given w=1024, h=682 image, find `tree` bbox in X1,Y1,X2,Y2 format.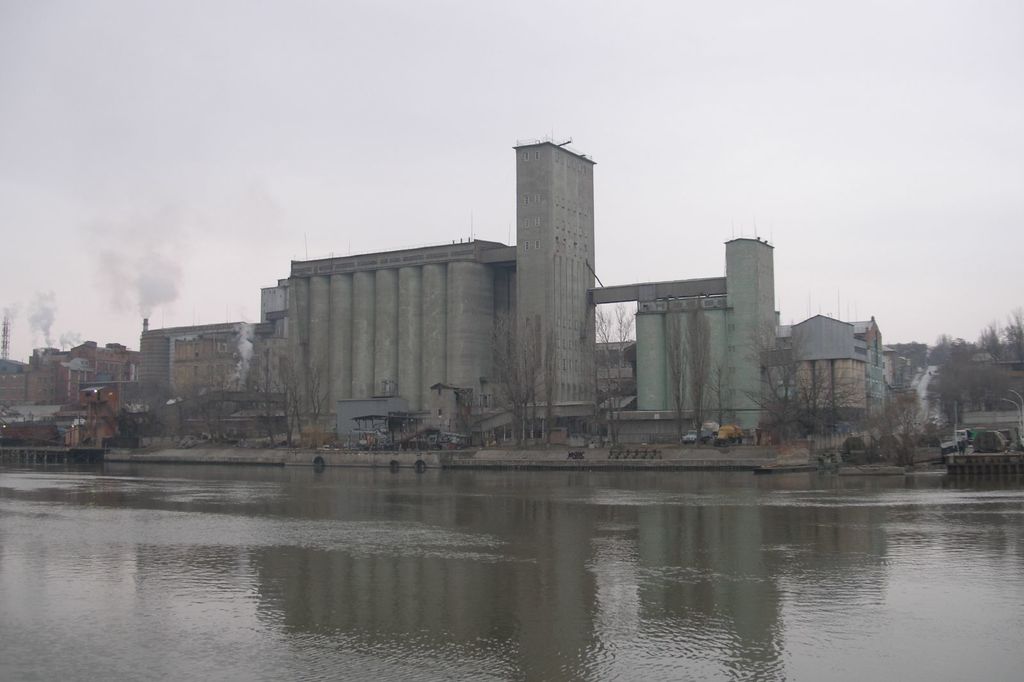
684,302,717,450.
